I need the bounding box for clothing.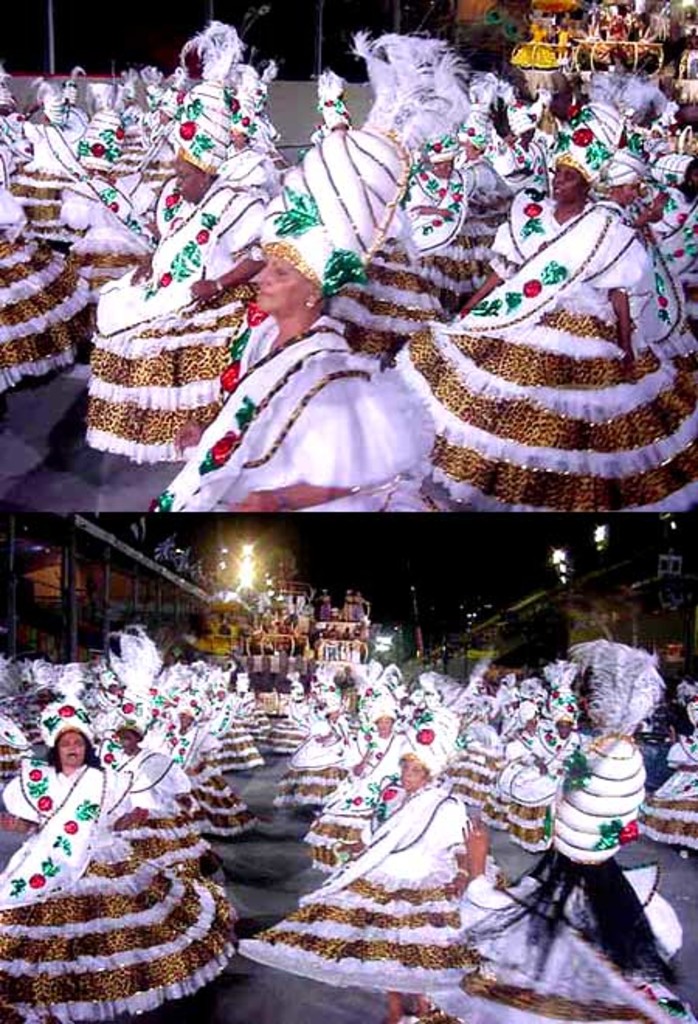
Here it is: (x1=253, y1=697, x2=289, y2=754).
